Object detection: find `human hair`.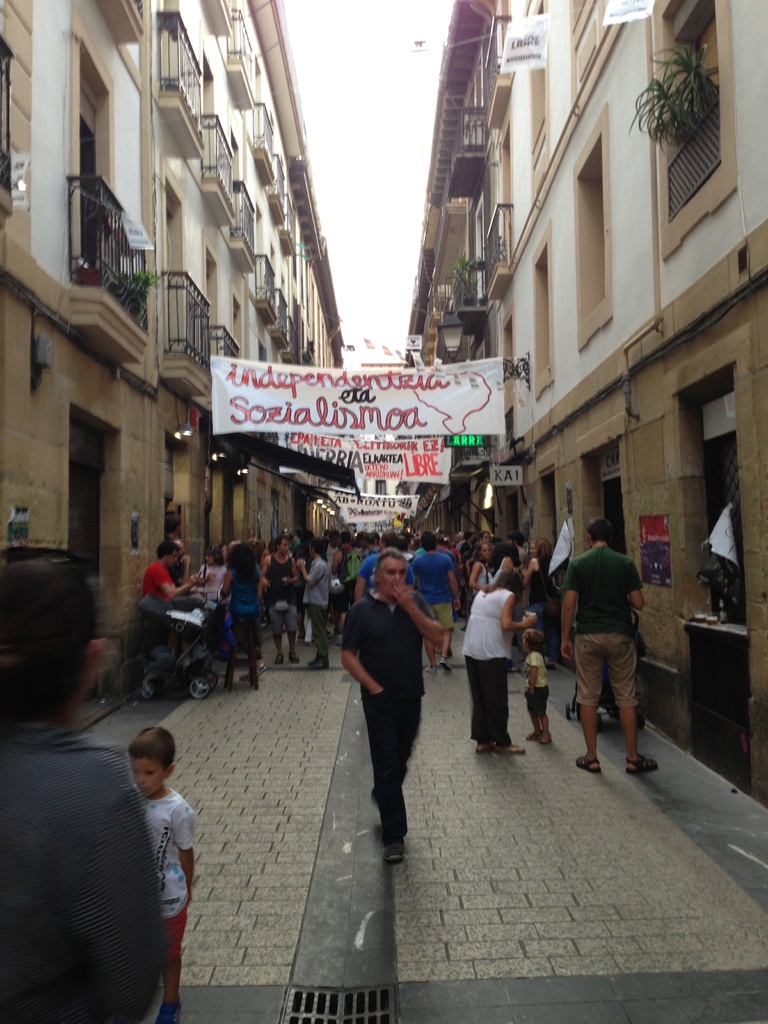
region(230, 545, 258, 581).
